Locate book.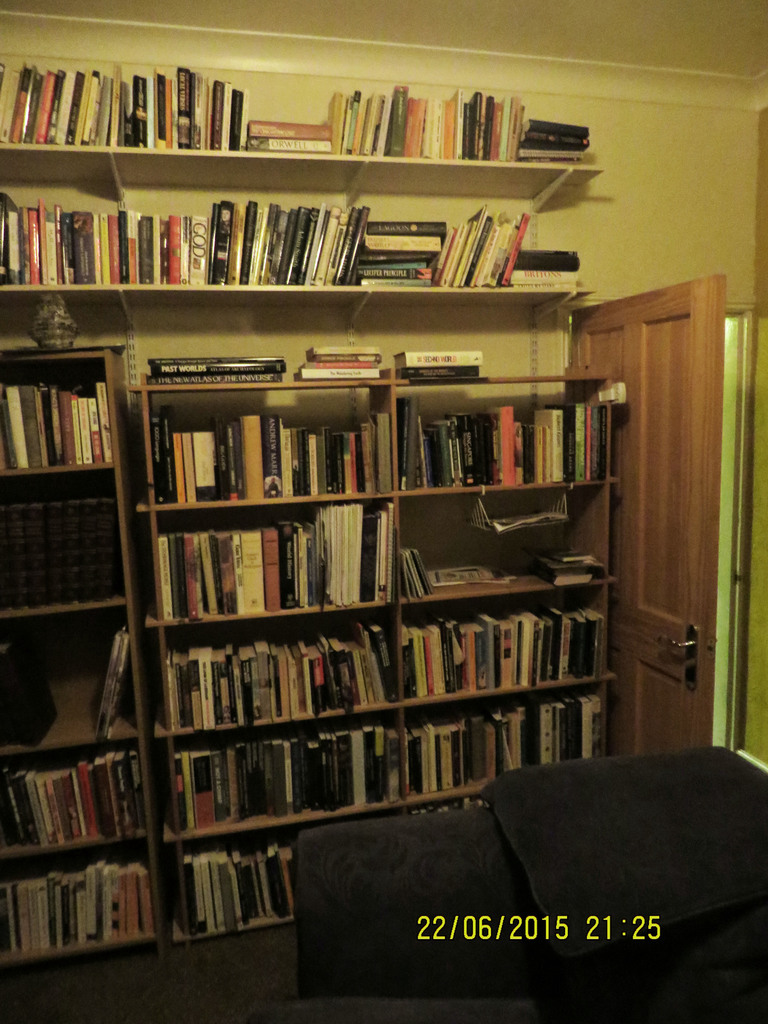
Bounding box: region(143, 373, 289, 389).
